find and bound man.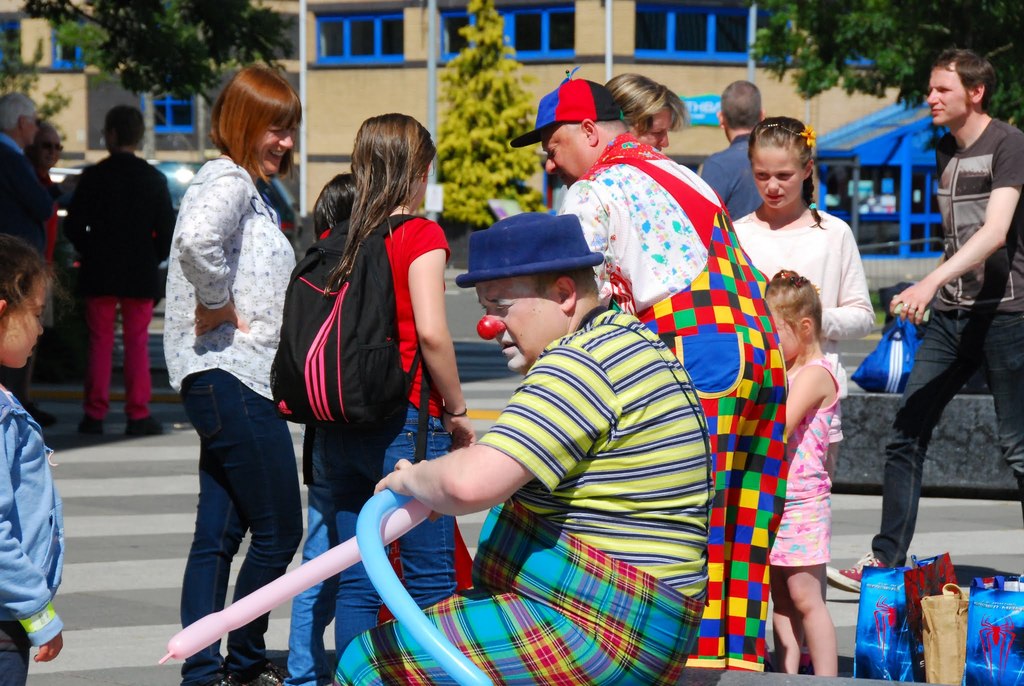
Bound: bbox=(63, 97, 178, 441).
